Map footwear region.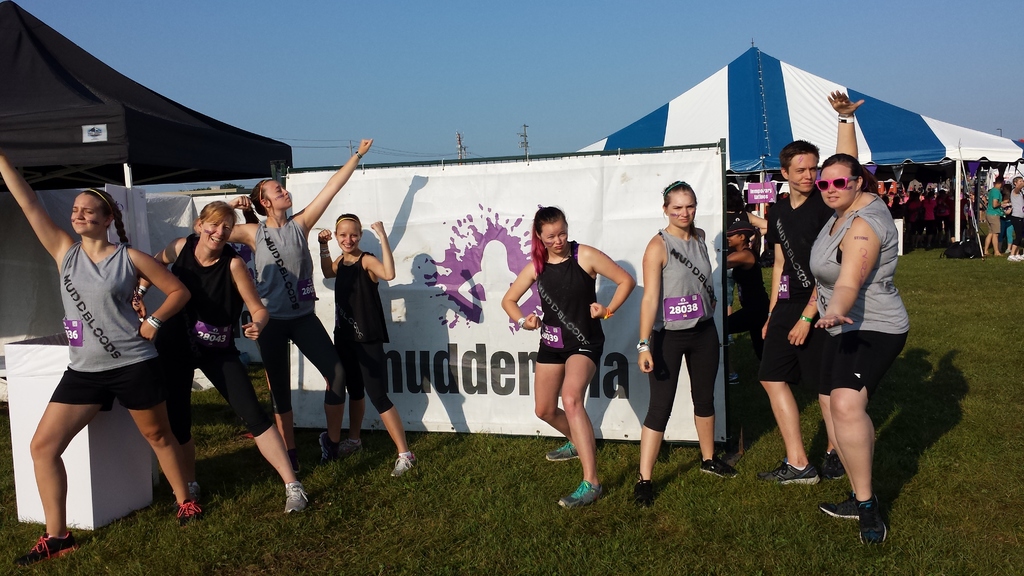
Mapped to x1=988, y1=249, x2=996, y2=257.
